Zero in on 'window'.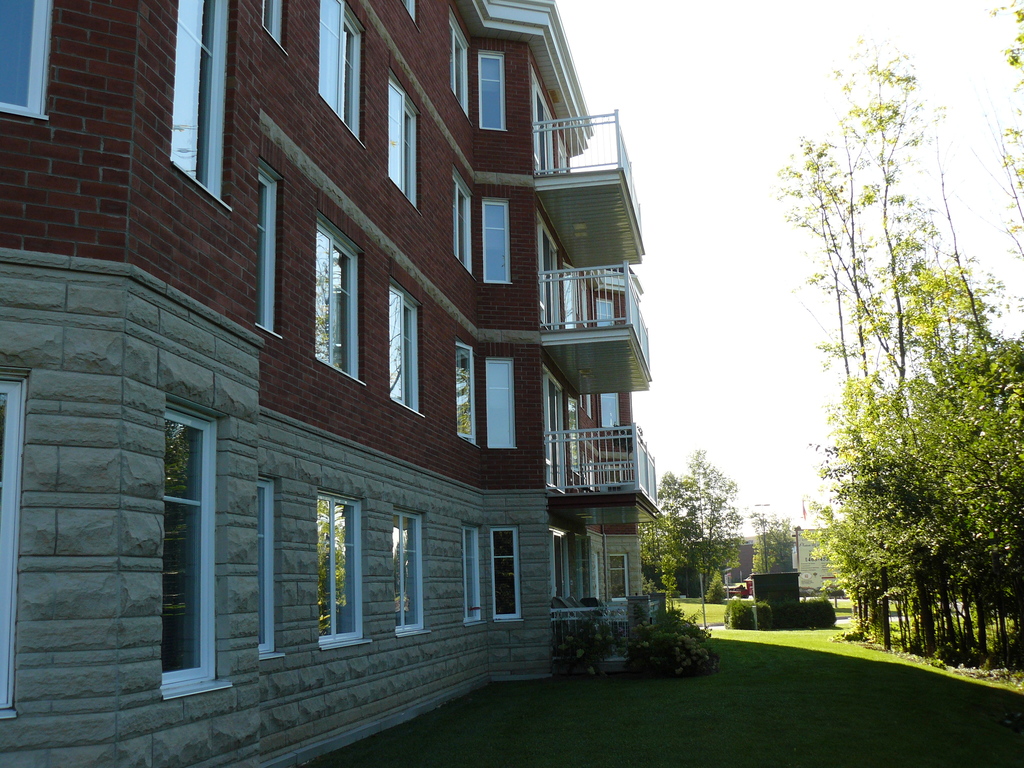
Zeroed in: rect(402, 1, 420, 33).
